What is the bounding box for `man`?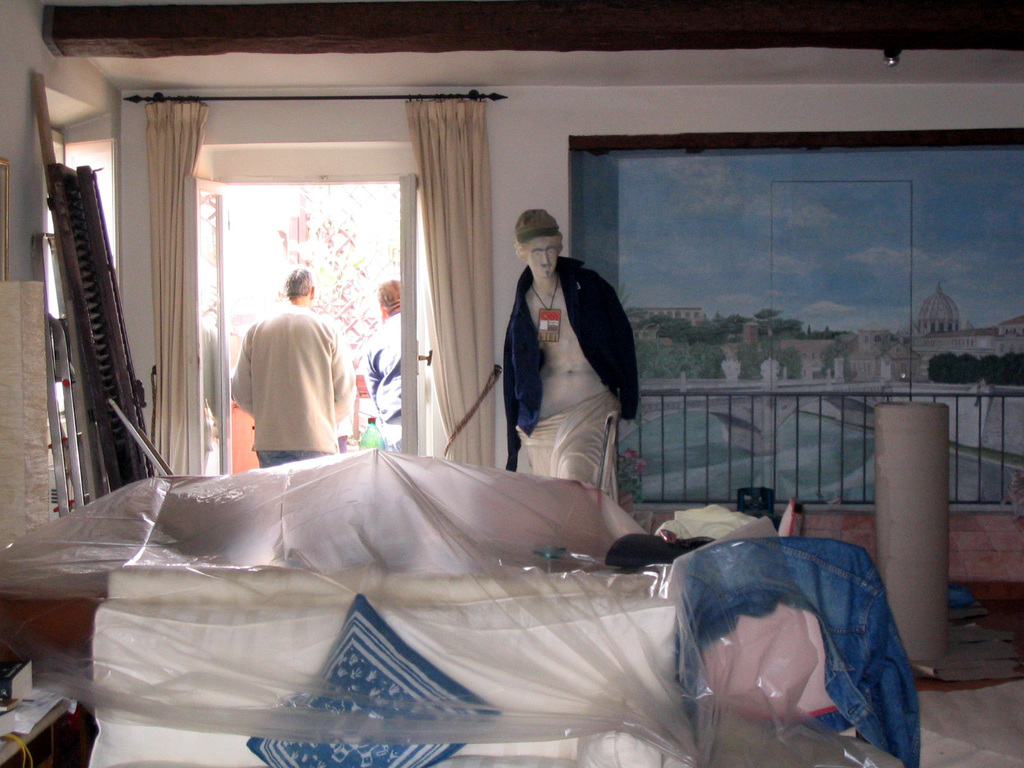
box(504, 204, 641, 488).
